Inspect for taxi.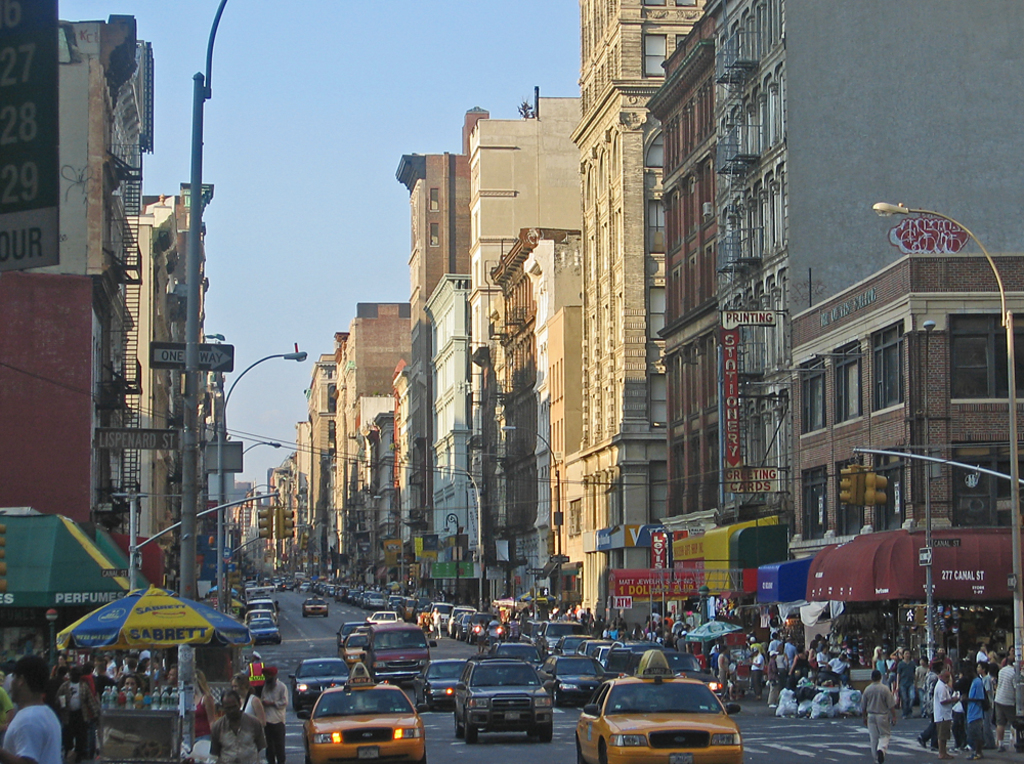
Inspection: left=299, top=660, right=430, bottom=763.
